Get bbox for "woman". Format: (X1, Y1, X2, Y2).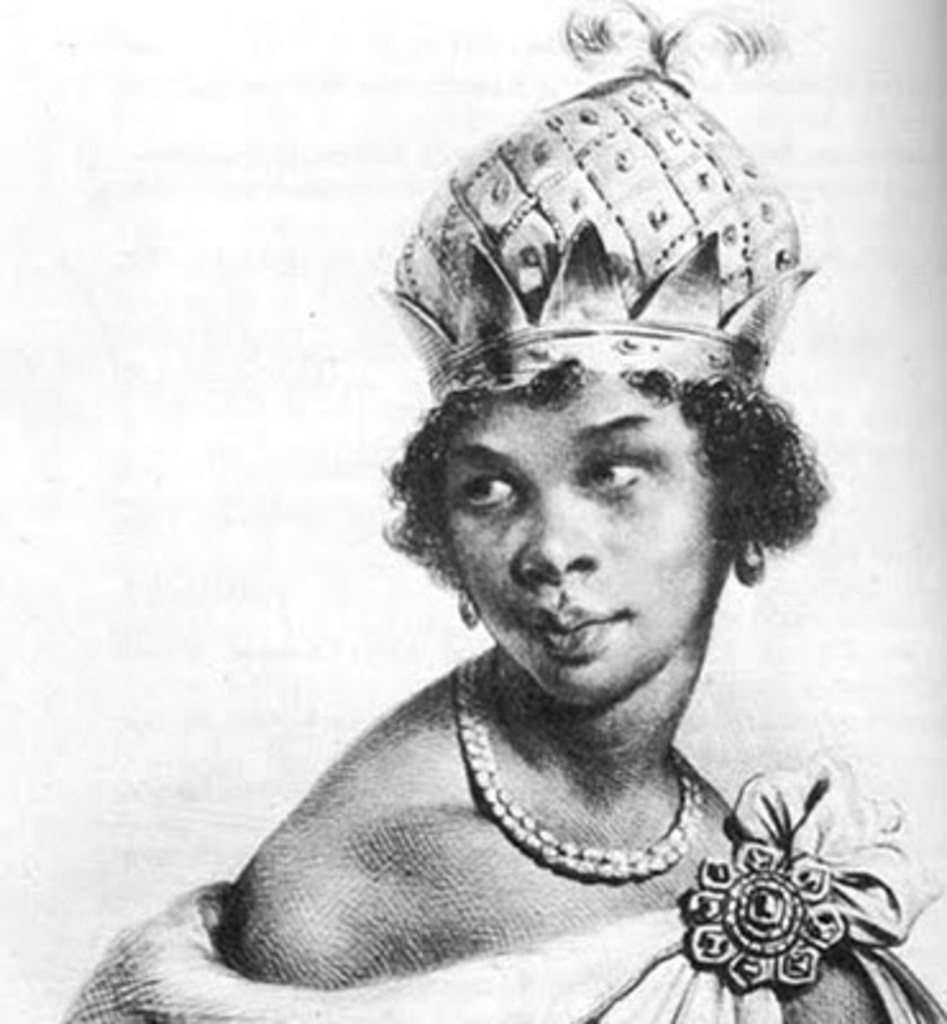
(136, 20, 932, 1023).
